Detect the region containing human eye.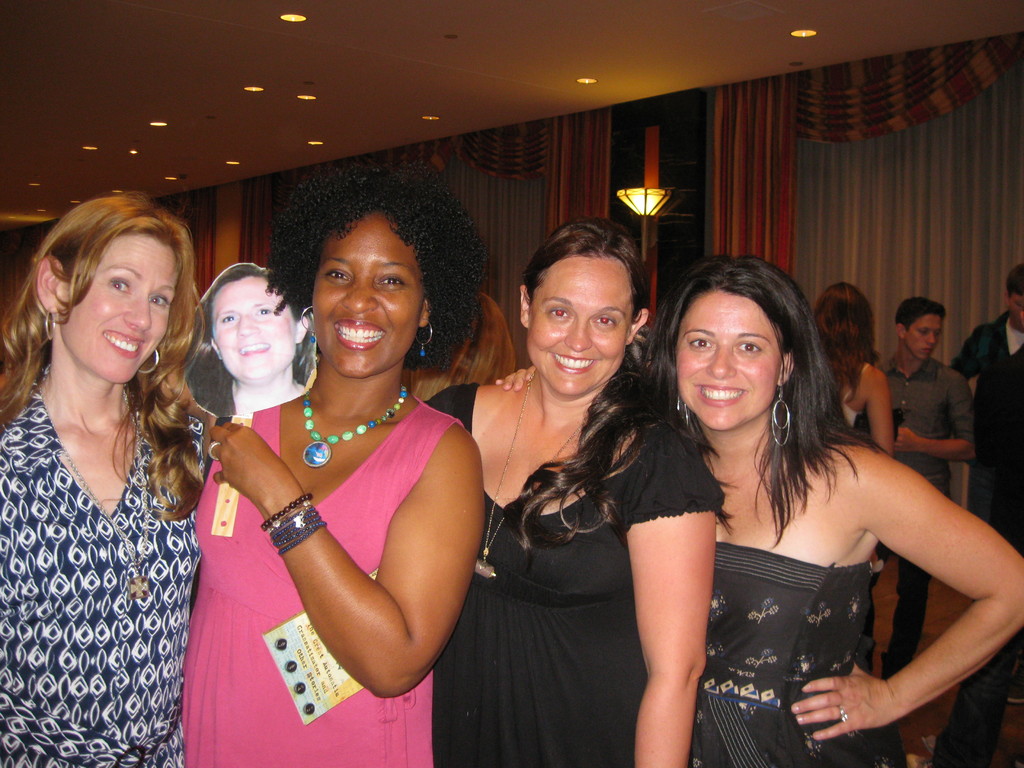
[left=255, top=307, right=273, bottom=315].
